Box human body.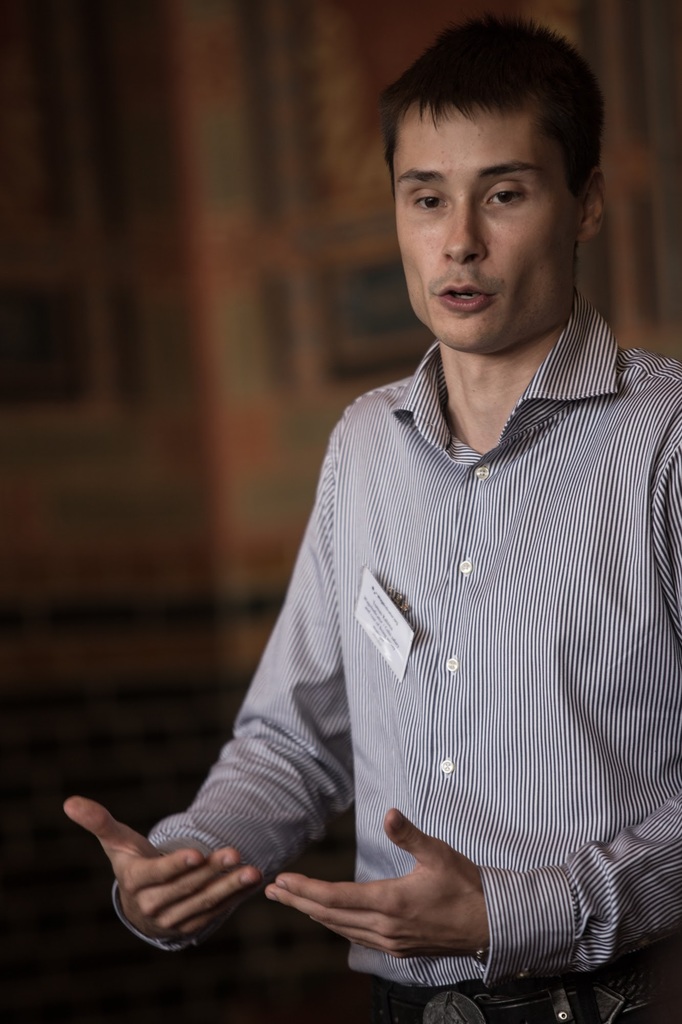
bbox=[68, 15, 681, 1015].
